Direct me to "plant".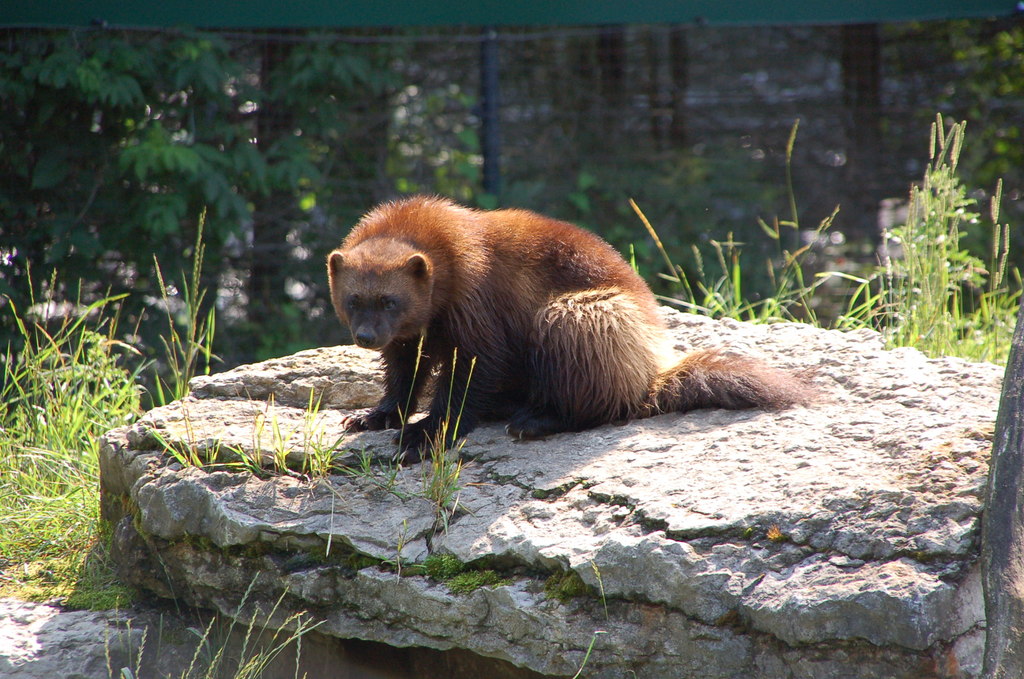
Direction: <region>420, 344, 483, 507</region>.
